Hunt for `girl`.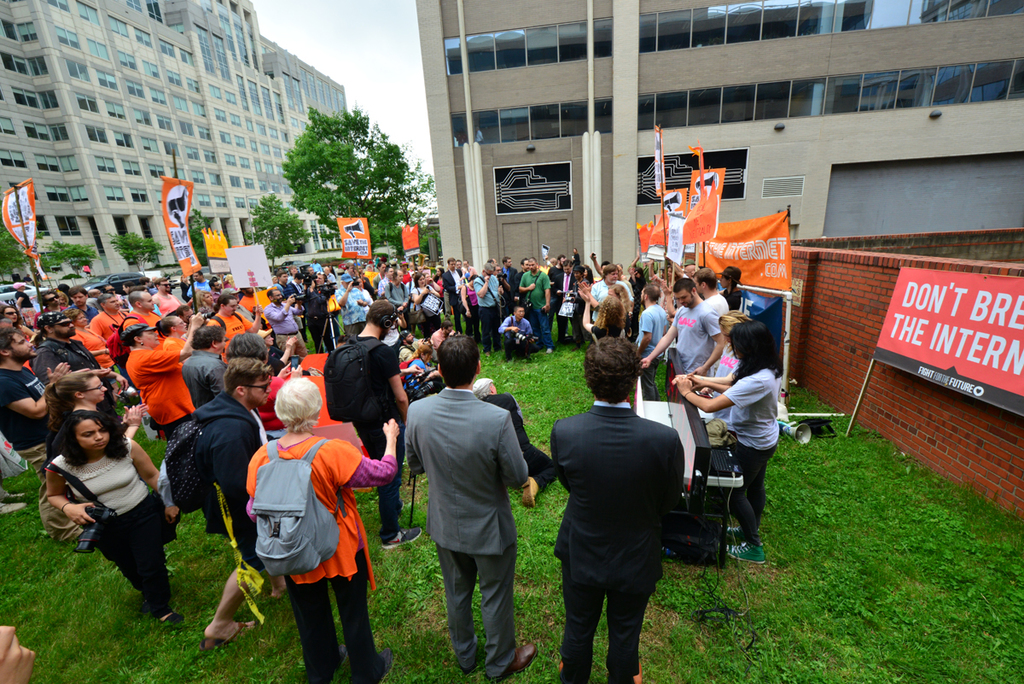
Hunted down at left=678, top=319, right=787, bottom=568.
